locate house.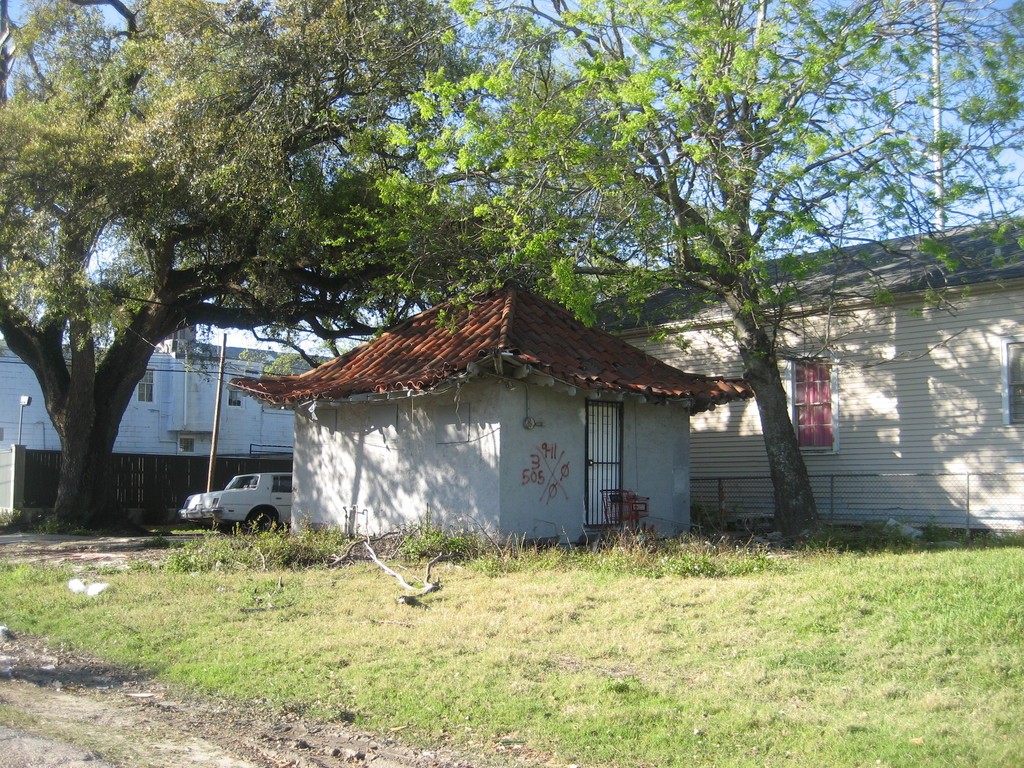
Bounding box: bbox=[255, 262, 776, 570].
